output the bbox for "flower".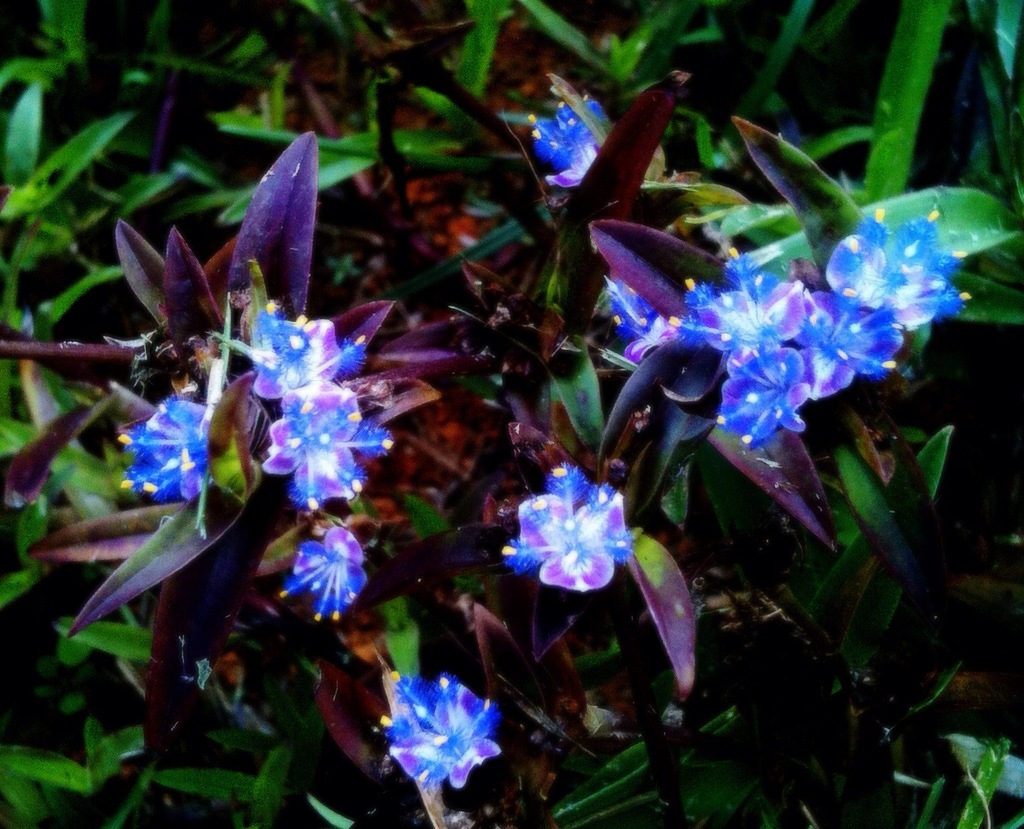
box(264, 383, 398, 507).
